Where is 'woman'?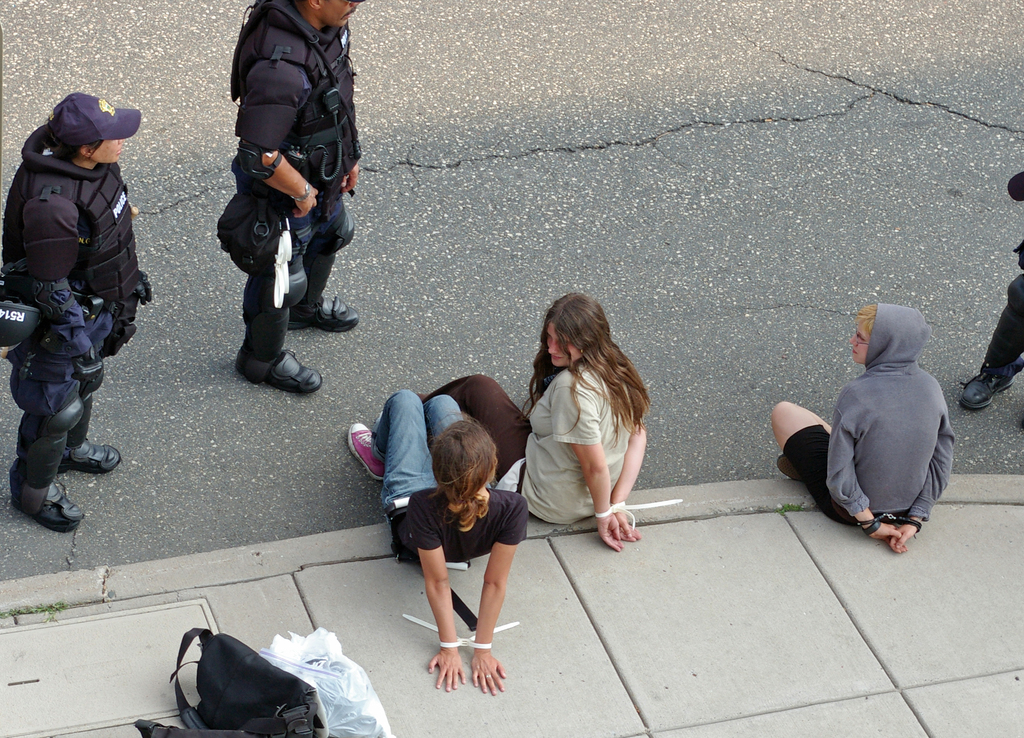
pyautogui.locateOnScreen(499, 294, 669, 589).
